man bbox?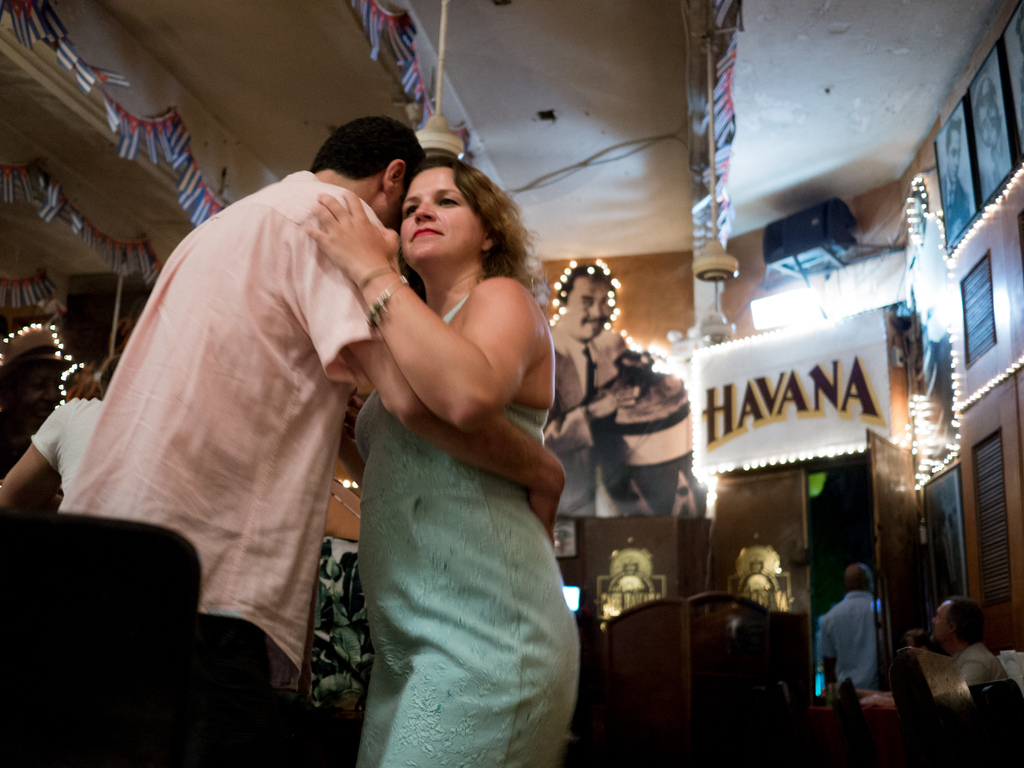
(x1=857, y1=596, x2=1016, y2=717)
